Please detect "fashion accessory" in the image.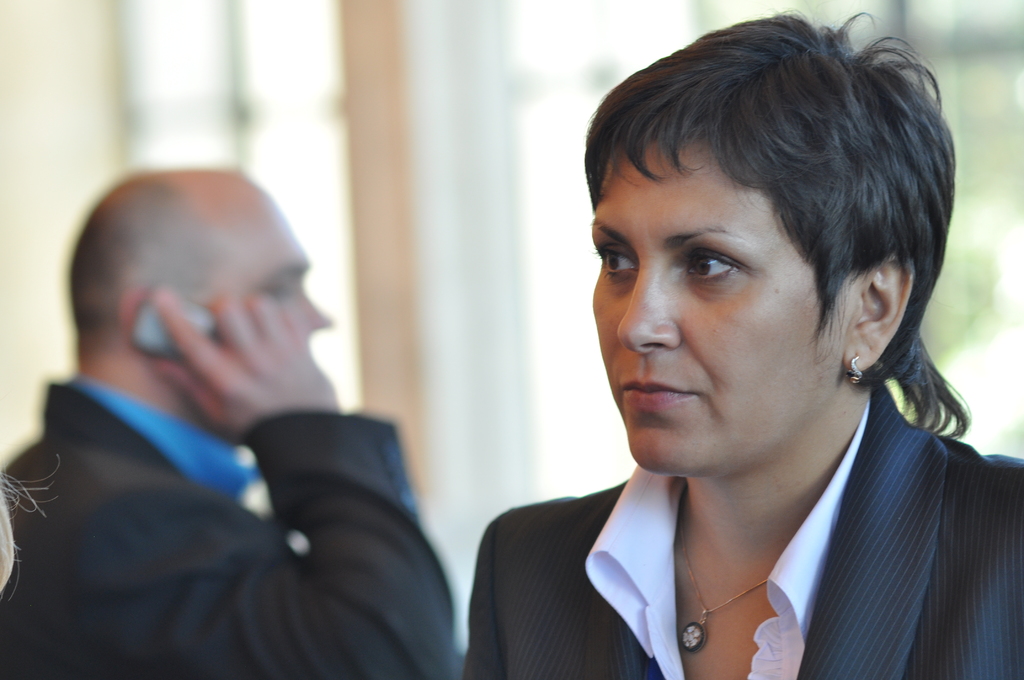
bbox(676, 529, 767, 654).
